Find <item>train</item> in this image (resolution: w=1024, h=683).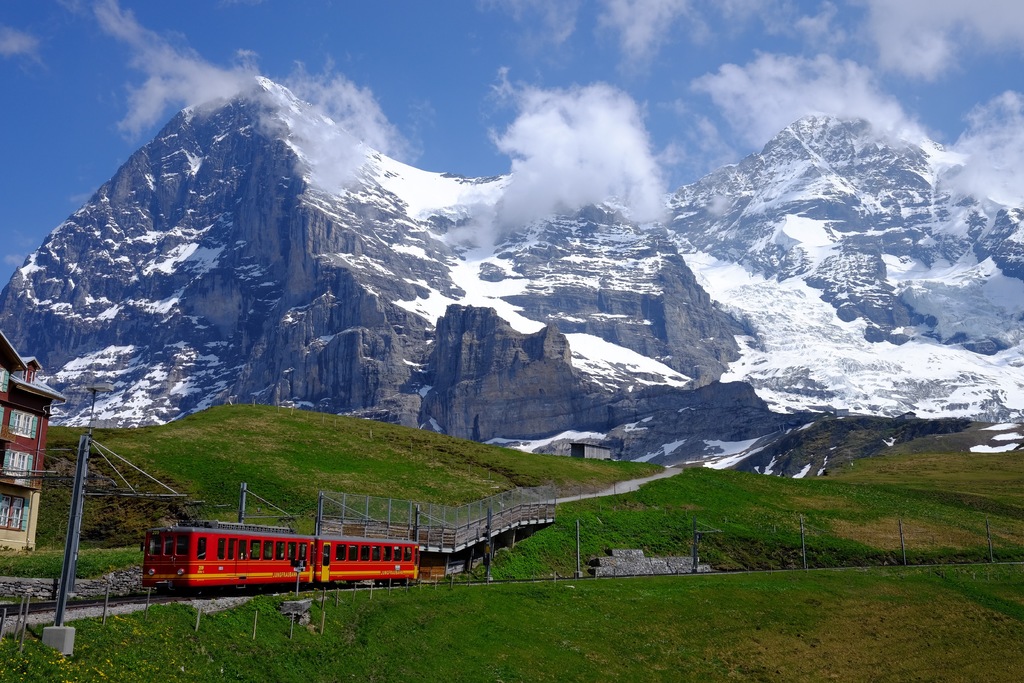
box=[138, 524, 419, 595].
